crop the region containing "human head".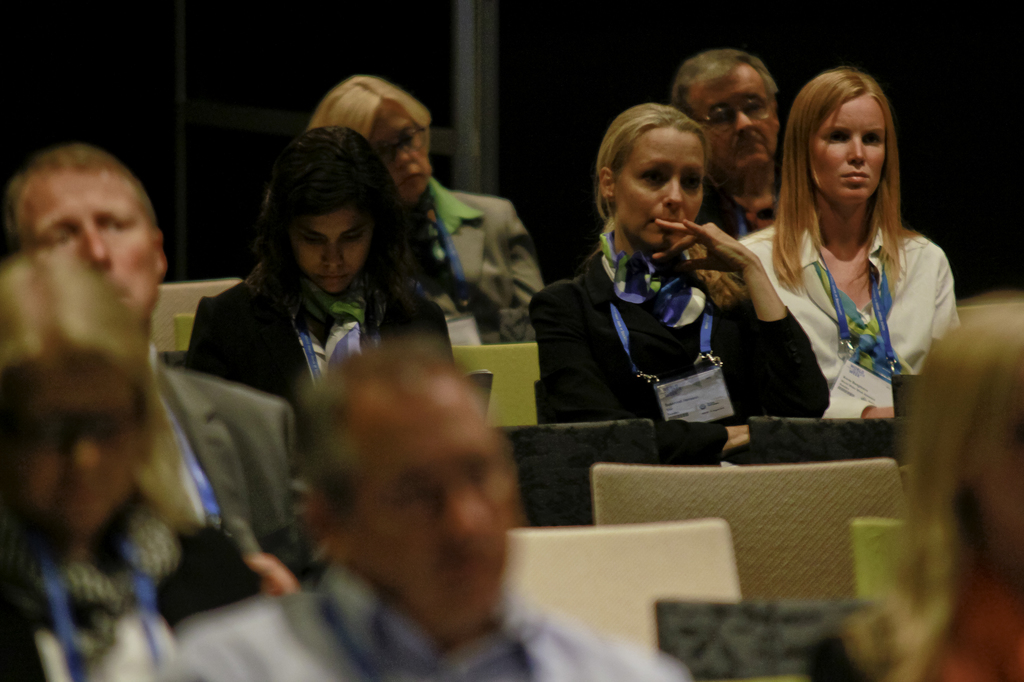
Crop region: 284:349:509:631.
